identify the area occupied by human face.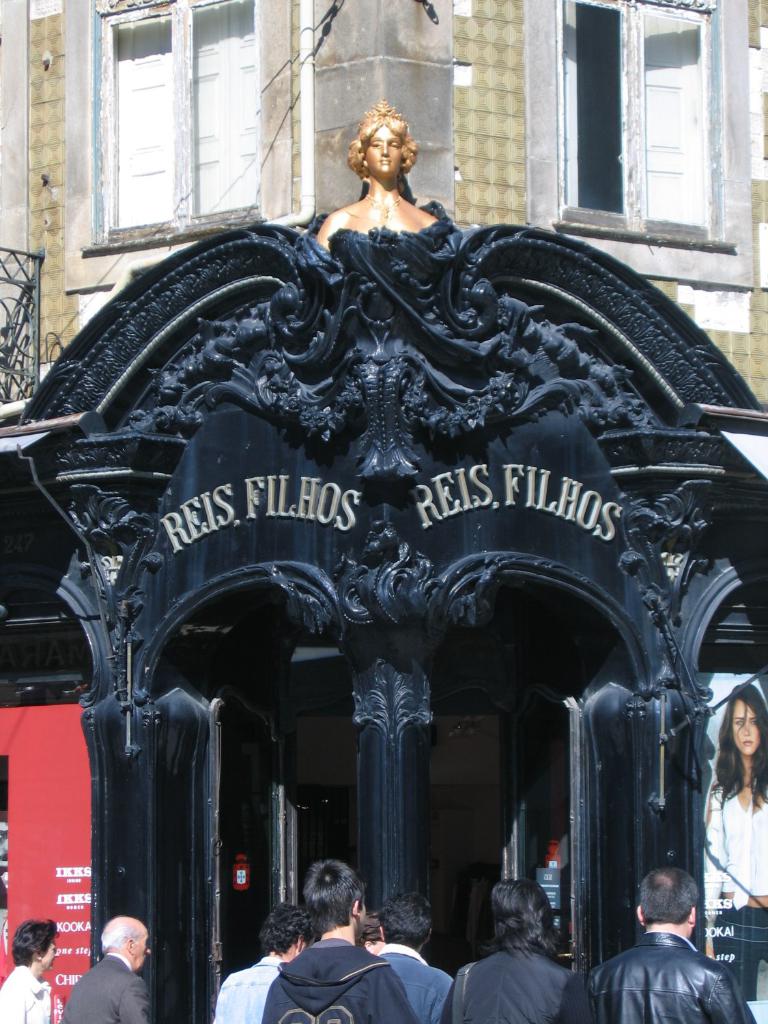
Area: l=366, t=126, r=401, b=180.
